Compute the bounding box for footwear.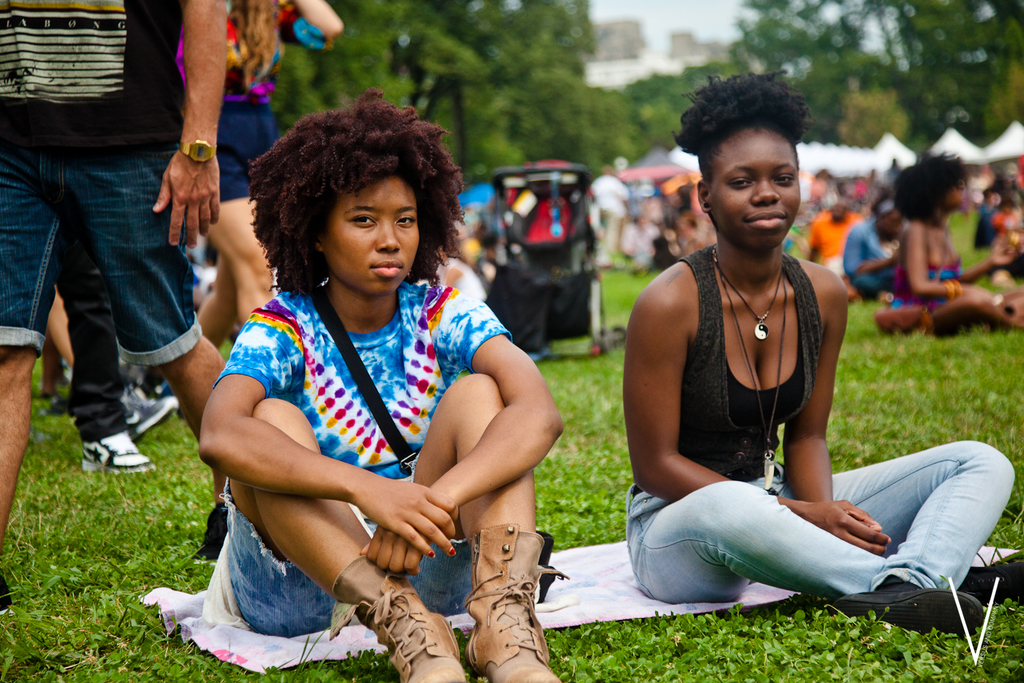
[465,539,558,682].
